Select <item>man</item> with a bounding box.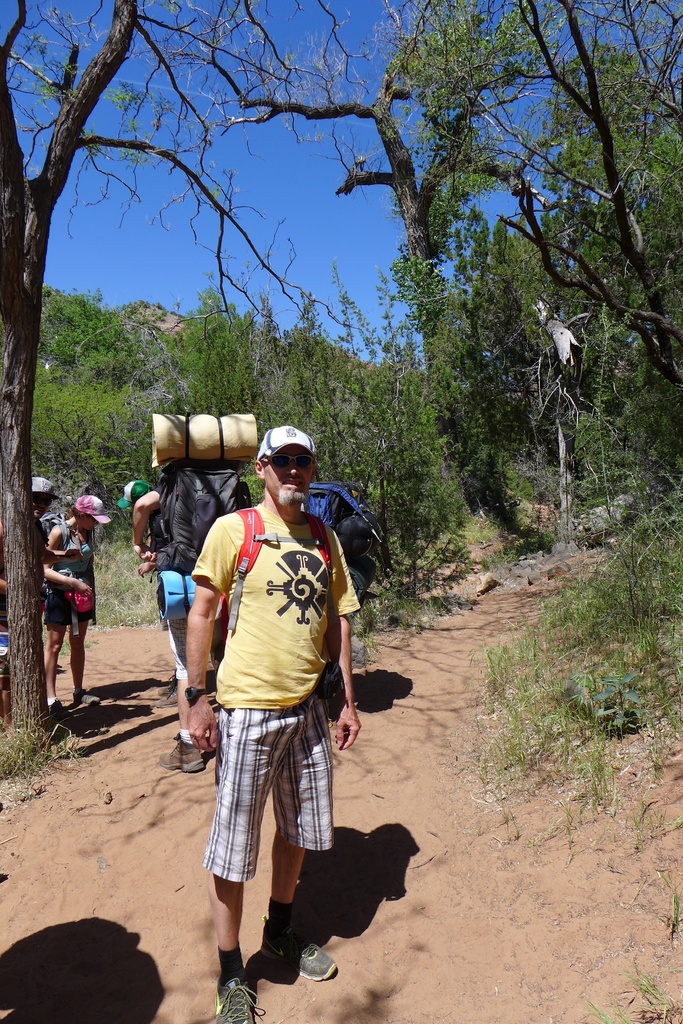
bbox=[116, 481, 177, 708].
